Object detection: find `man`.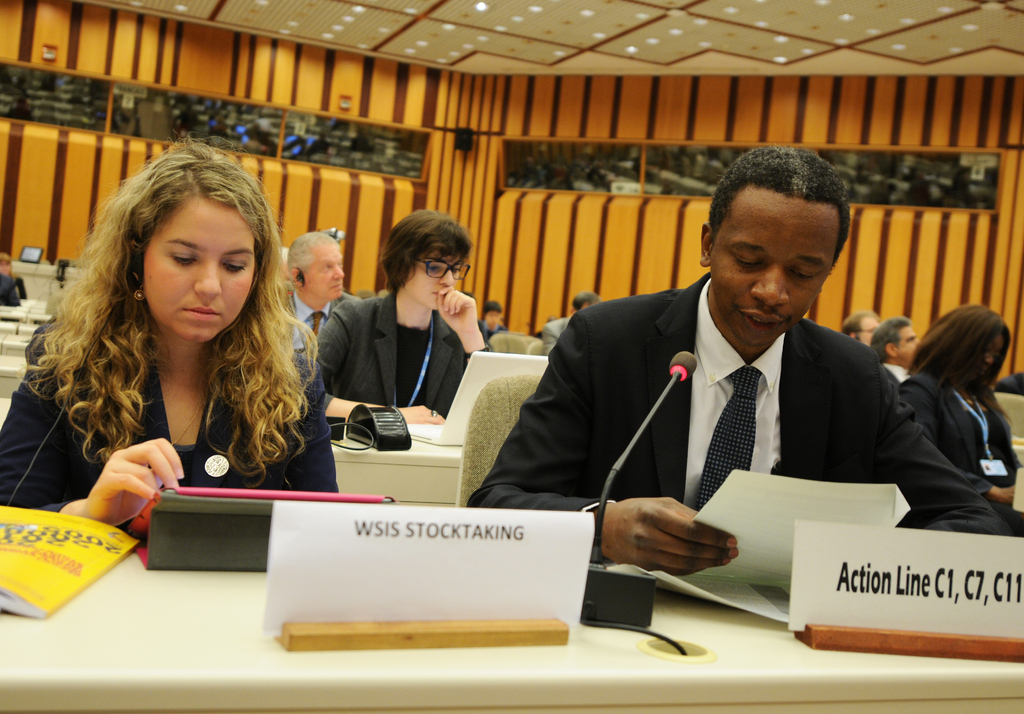
box=[285, 229, 376, 337].
